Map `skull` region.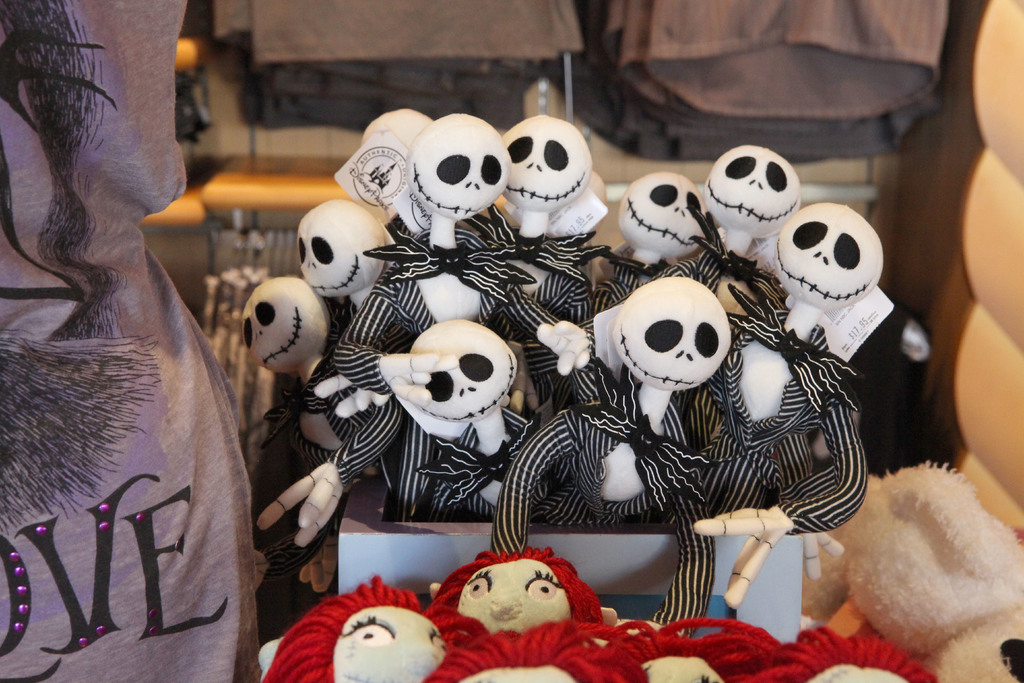
Mapped to (x1=706, y1=145, x2=802, y2=239).
